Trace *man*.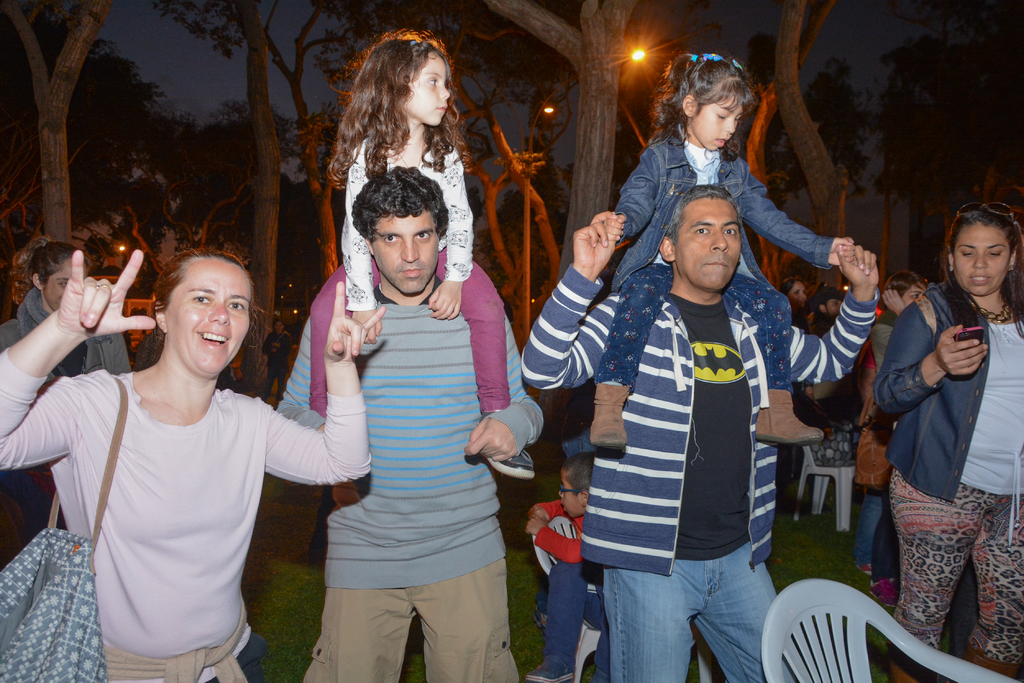
Traced to 520,182,883,681.
